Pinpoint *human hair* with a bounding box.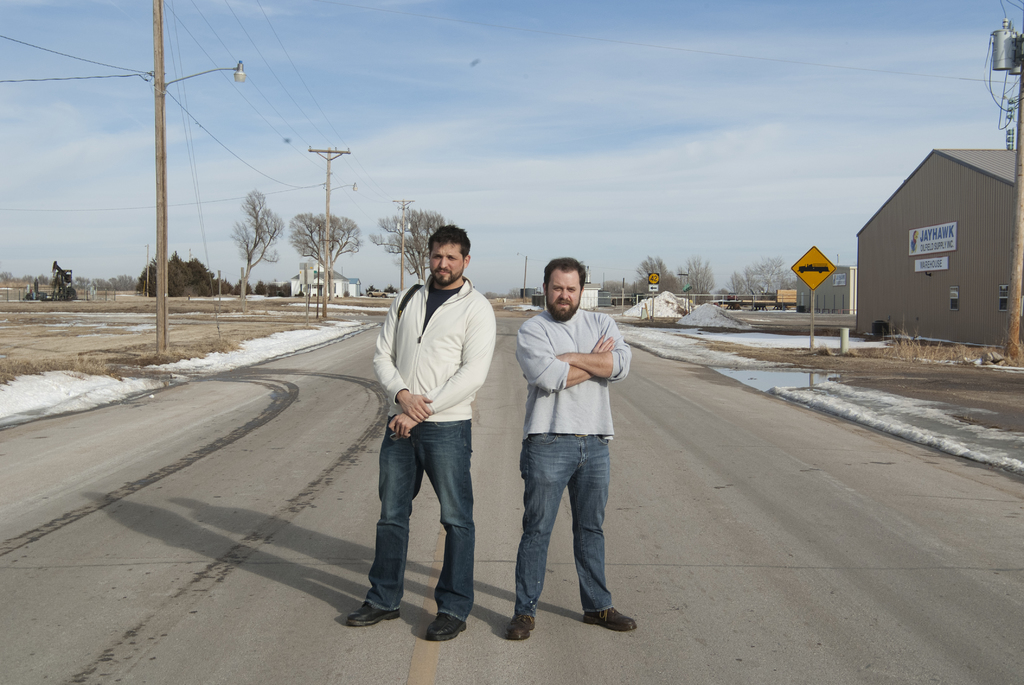
430, 223, 472, 259.
